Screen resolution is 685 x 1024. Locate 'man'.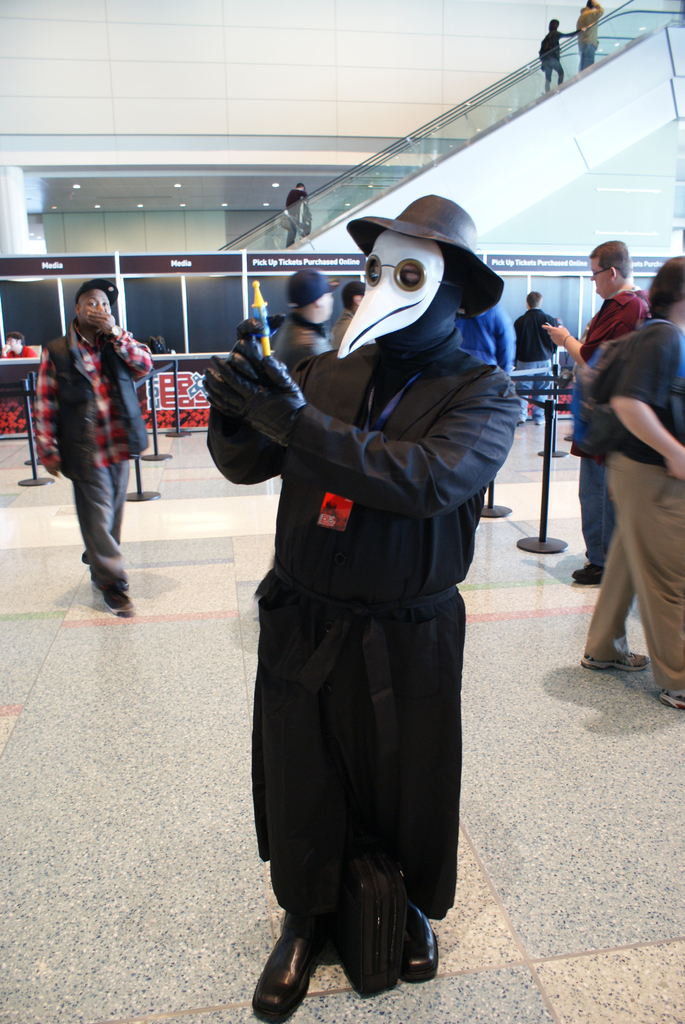
x1=556 y1=217 x2=676 y2=685.
